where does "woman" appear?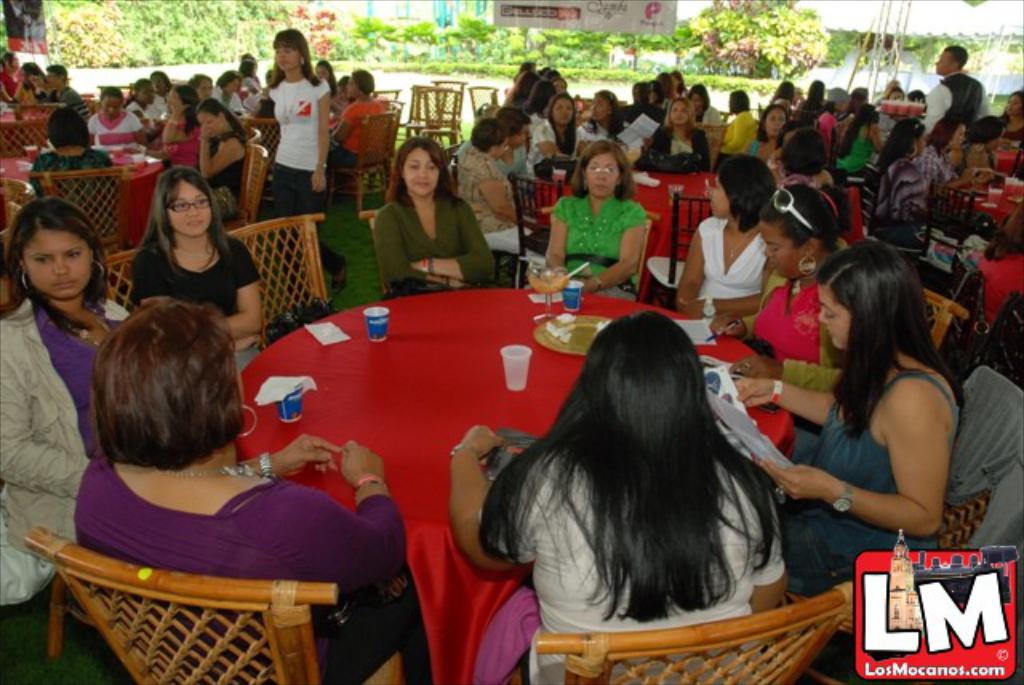
Appears at BBox(0, 51, 24, 101).
